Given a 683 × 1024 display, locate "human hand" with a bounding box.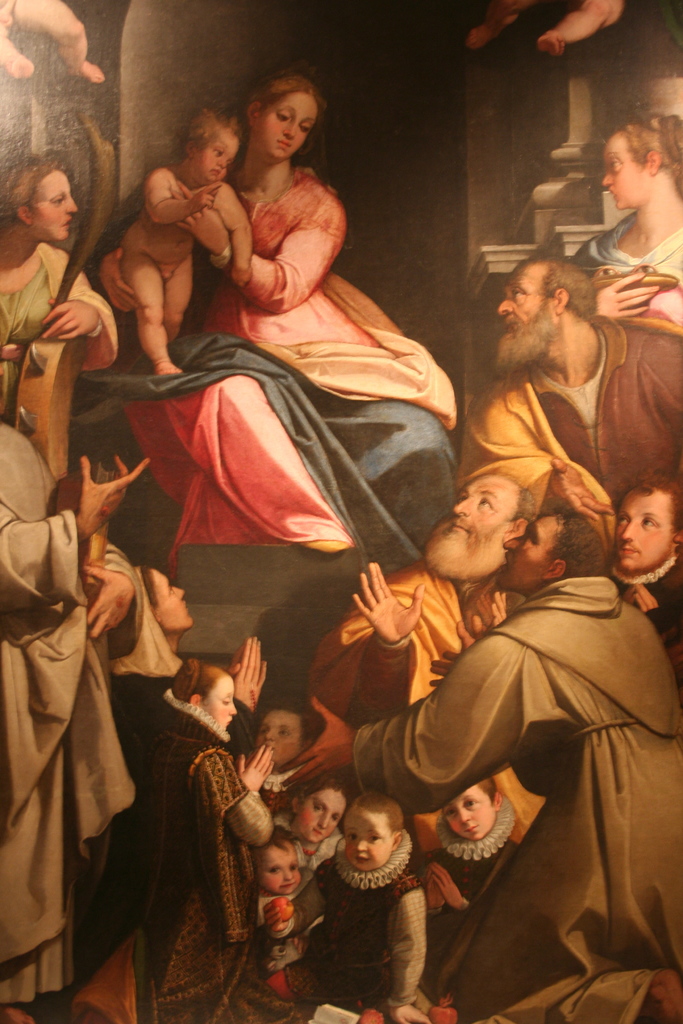
Located: {"left": 224, "top": 640, "right": 247, "bottom": 673}.
